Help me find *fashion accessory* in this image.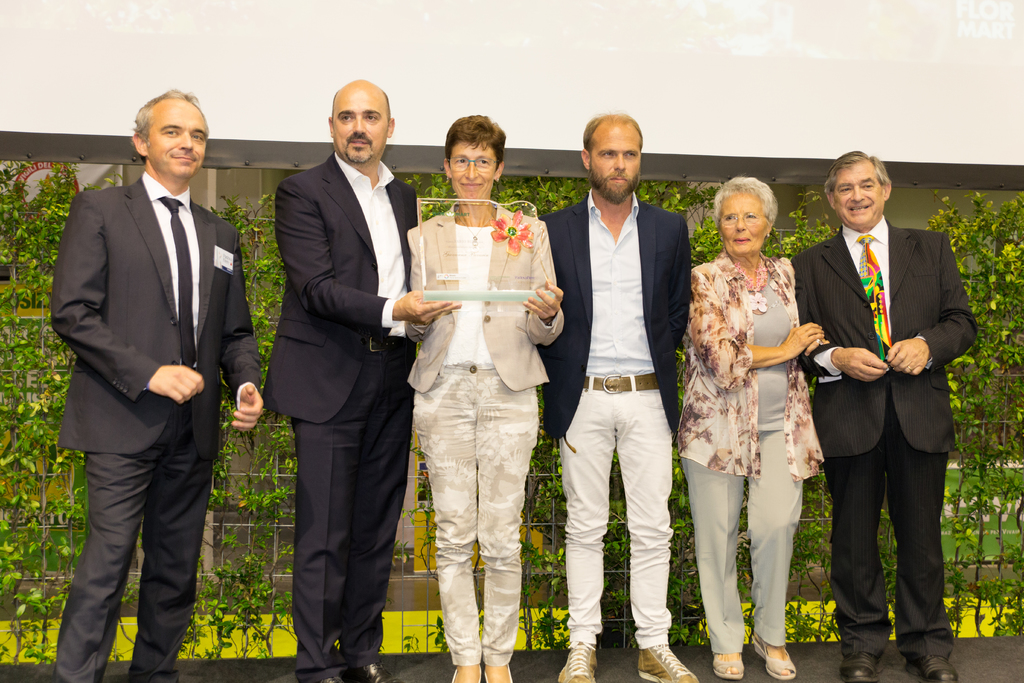
Found it: 161 195 205 358.
